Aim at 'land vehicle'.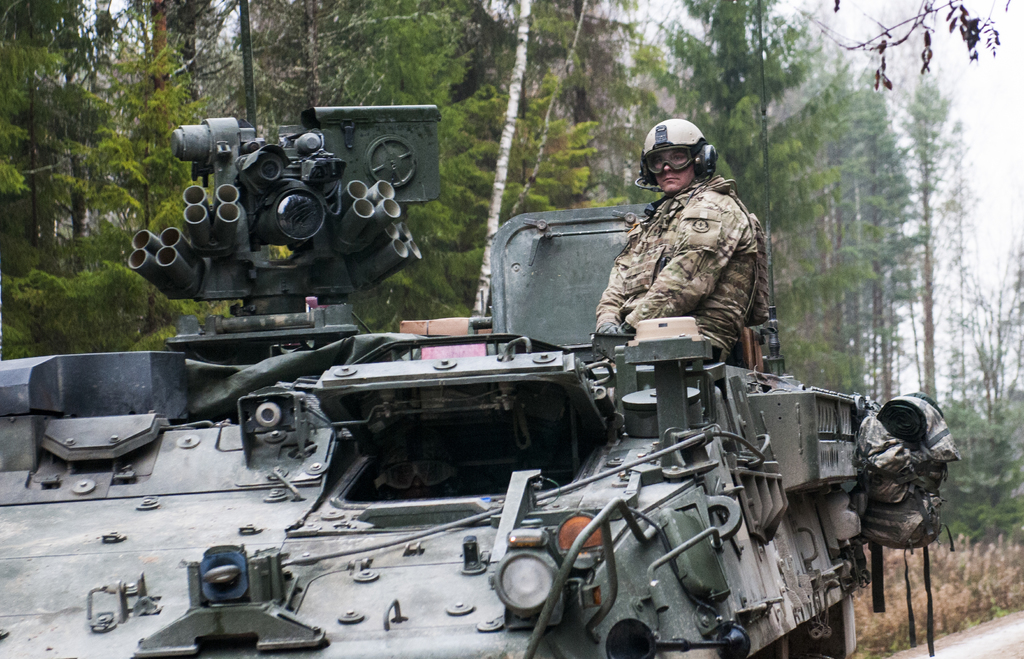
Aimed at 0 94 886 658.
